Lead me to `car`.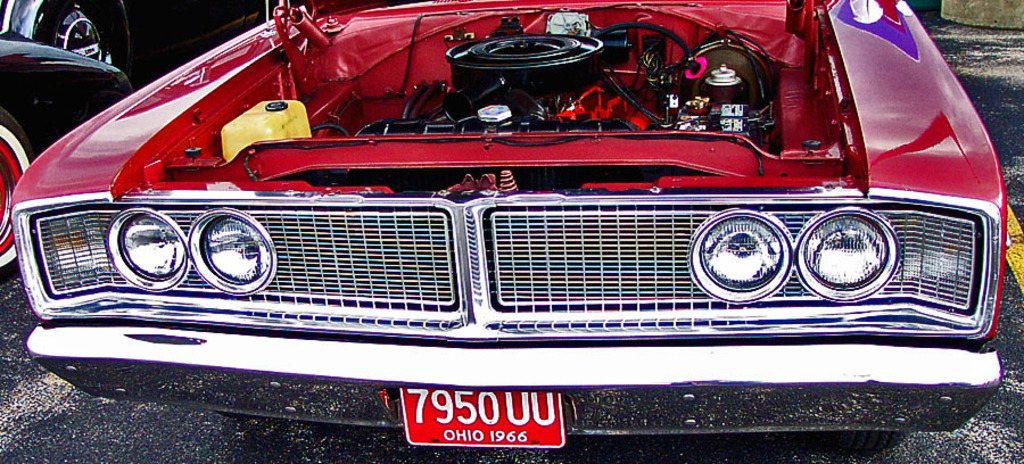
Lead to BBox(28, 0, 981, 416).
